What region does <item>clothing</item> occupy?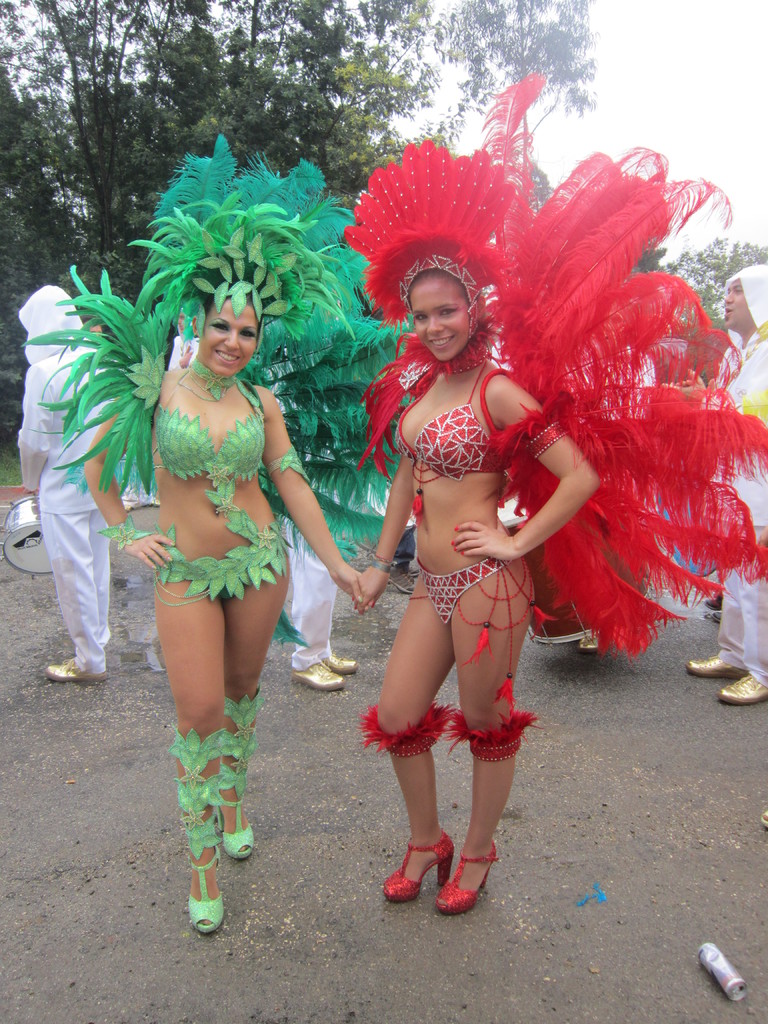
pyautogui.locateOnScreen(147, 364, 294, 605).
